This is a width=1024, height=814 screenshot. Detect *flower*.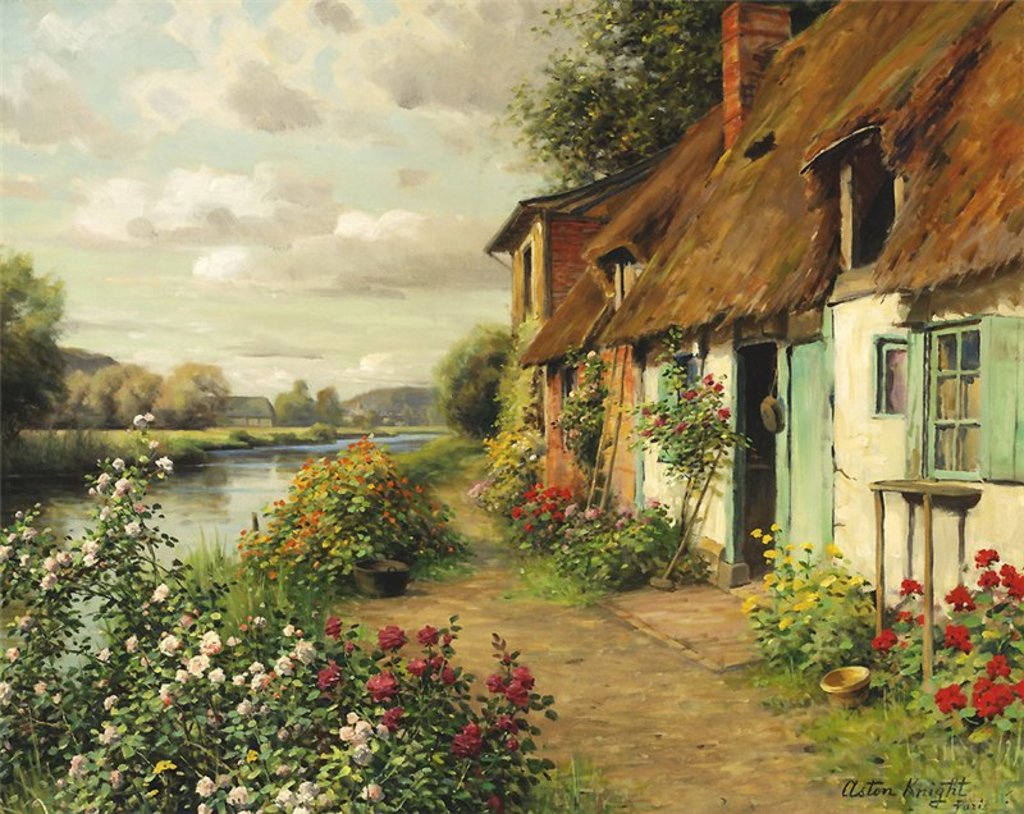
bbox(0, 504, 104, 591).
